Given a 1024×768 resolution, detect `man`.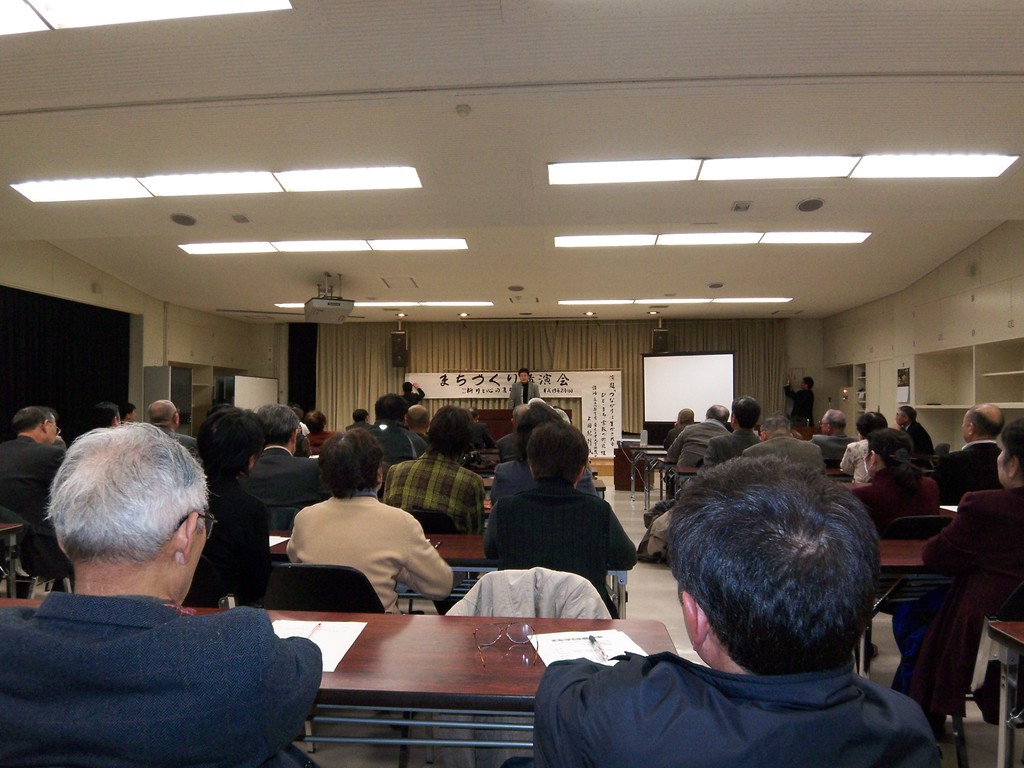
box=[783, 377, 816, 423].
